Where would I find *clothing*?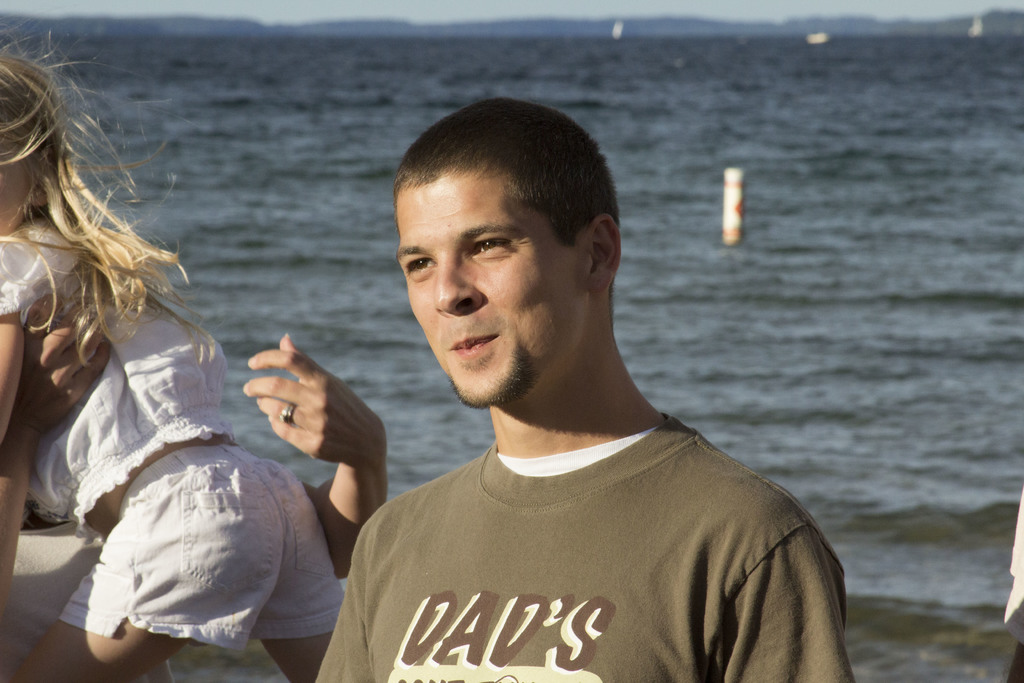
At Rect(0, 208, 346, 650).
